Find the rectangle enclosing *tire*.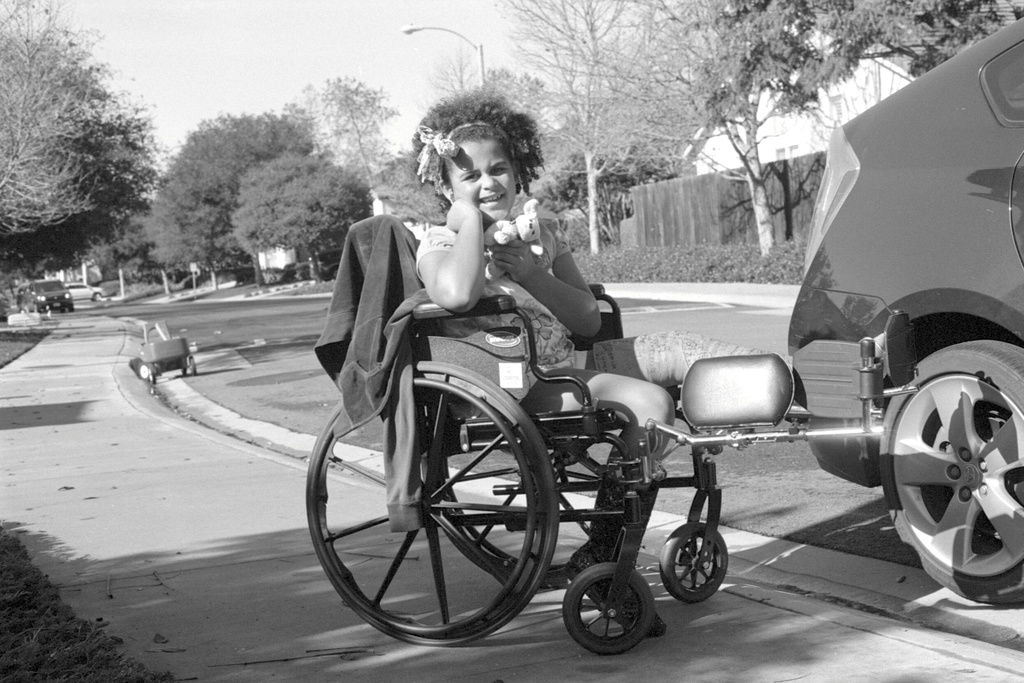
(65,298,74,312).
